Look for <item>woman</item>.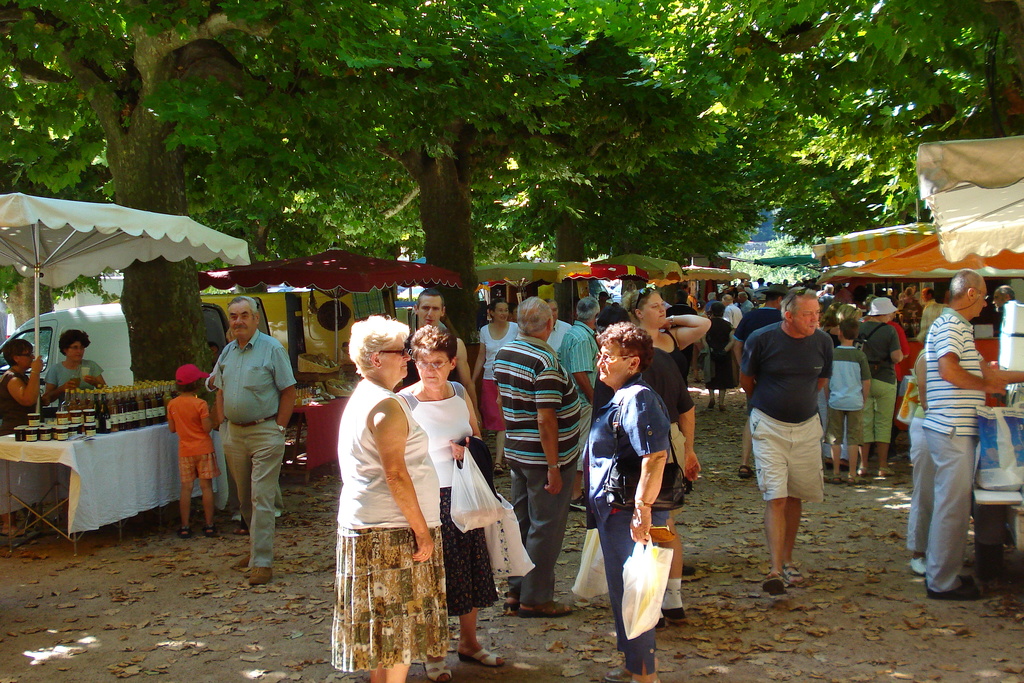
Found: {"left": 701, "top": 301, "right": 739, "bottom": 413}.
